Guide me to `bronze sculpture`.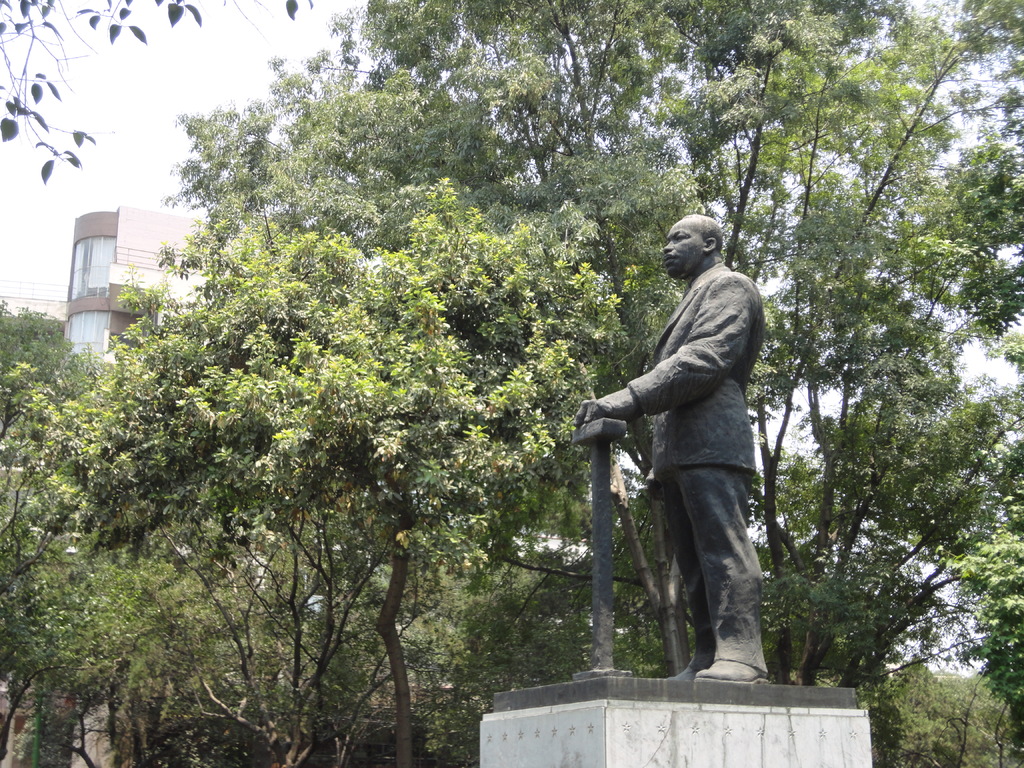
Guidance: (541,240,815,657).
